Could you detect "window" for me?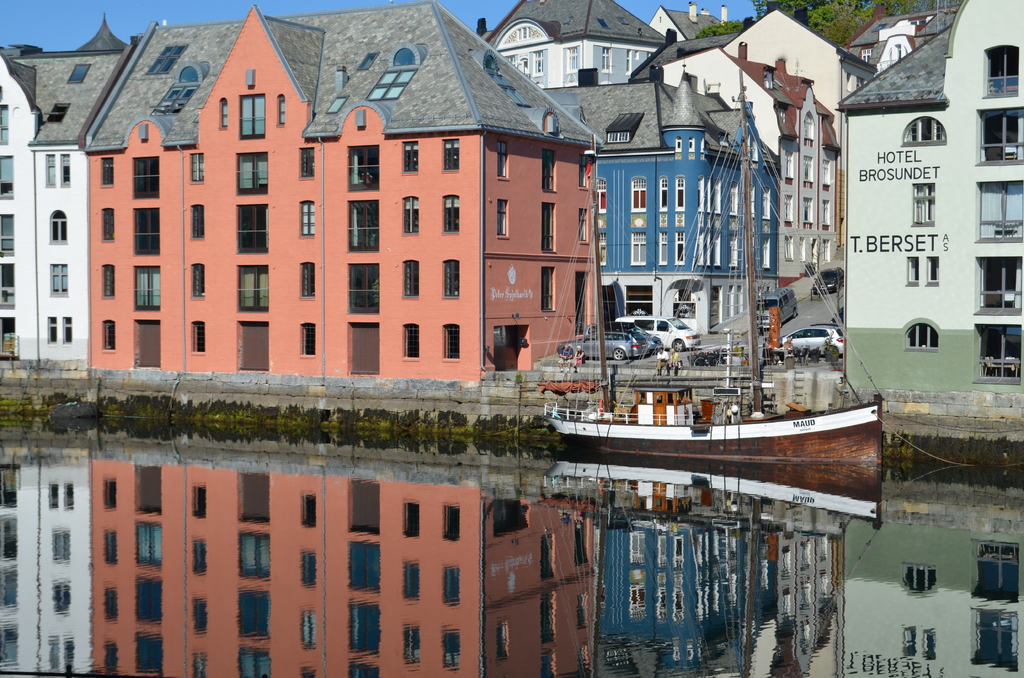
Detection result: [61, 316, 74, 345].
